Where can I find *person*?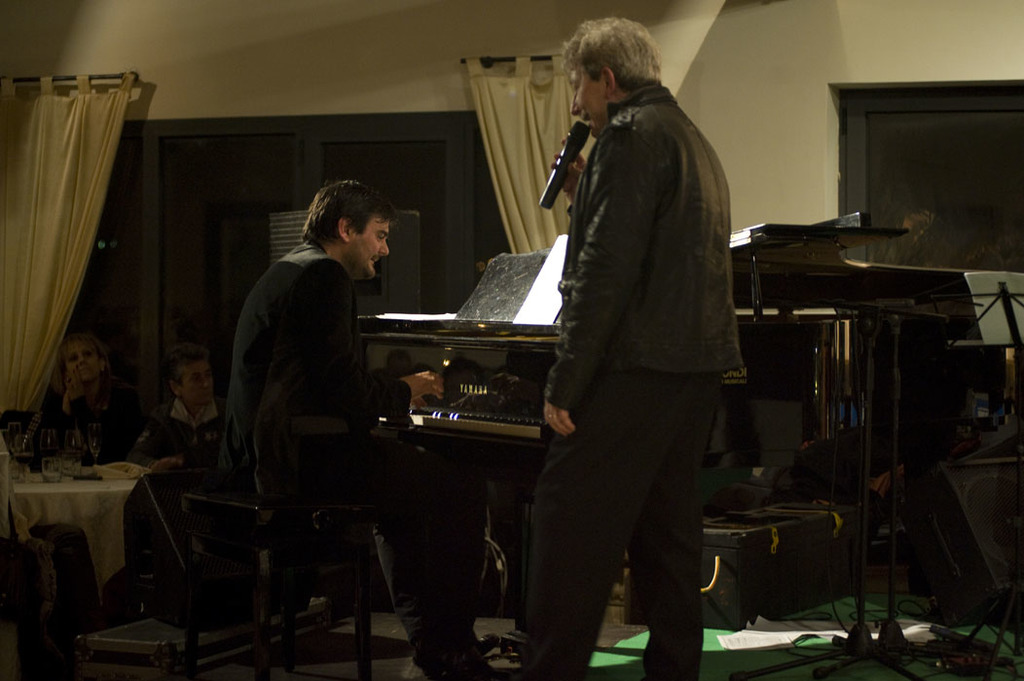
You can find it at (525, 18, 744, 680).
